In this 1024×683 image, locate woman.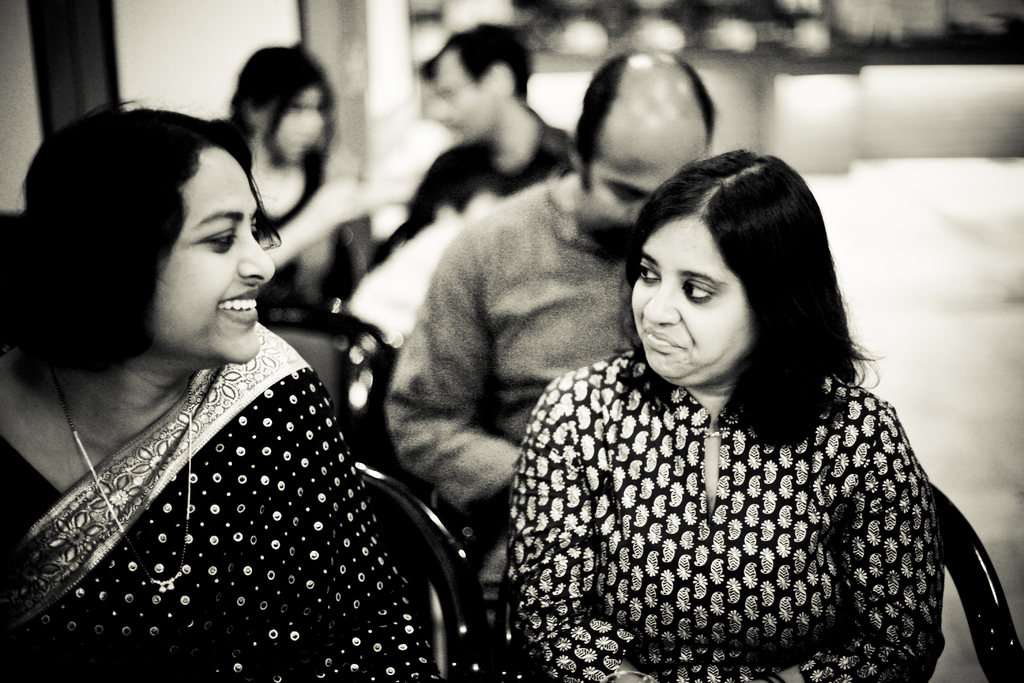
Bounding box: 207,47,422,331.
